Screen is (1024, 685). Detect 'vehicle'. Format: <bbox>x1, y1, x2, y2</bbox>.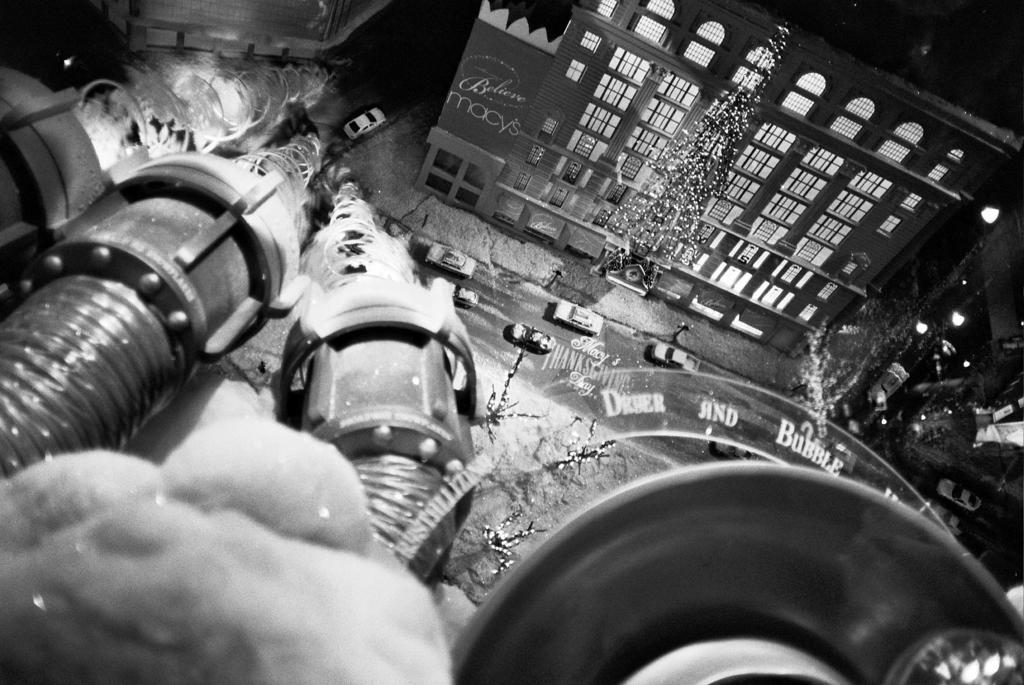
<bbox>934, 485, 984, 515</bbox>.
